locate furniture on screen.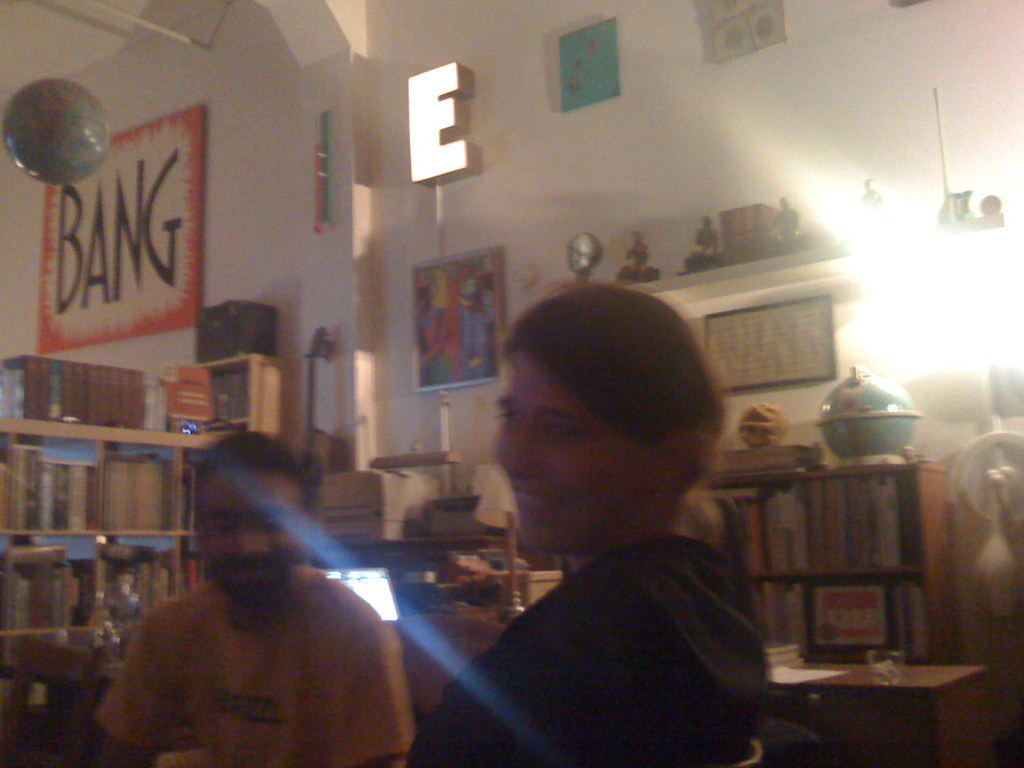
On screen at (714,462,957,660).
